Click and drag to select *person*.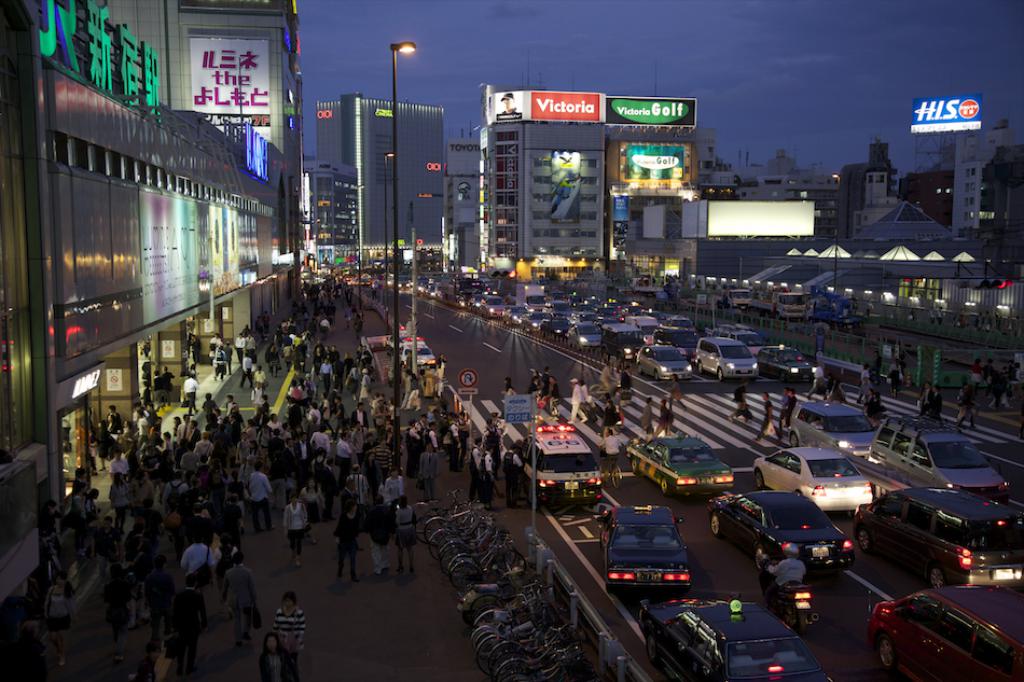
Selection: [334,500,358,582].
